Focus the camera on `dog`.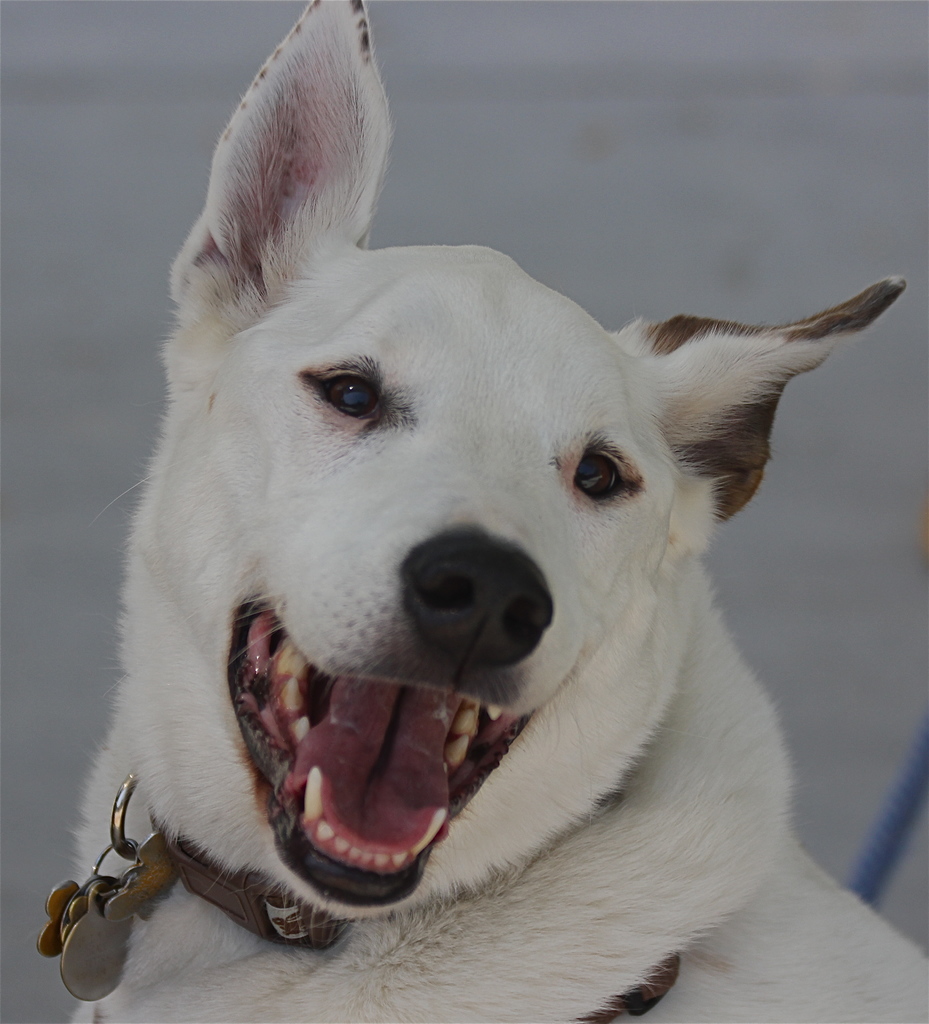
Focus region: bbox=(67, 0, 928, 1023).
